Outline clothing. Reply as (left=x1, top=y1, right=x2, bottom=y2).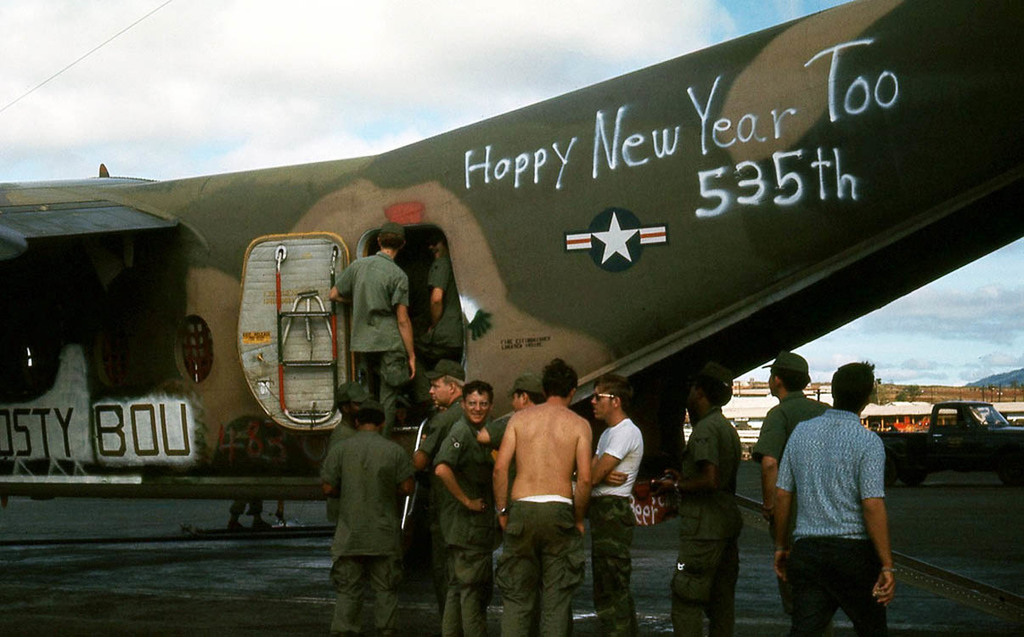
(left=409, top=392, right=459, bottom=600).
